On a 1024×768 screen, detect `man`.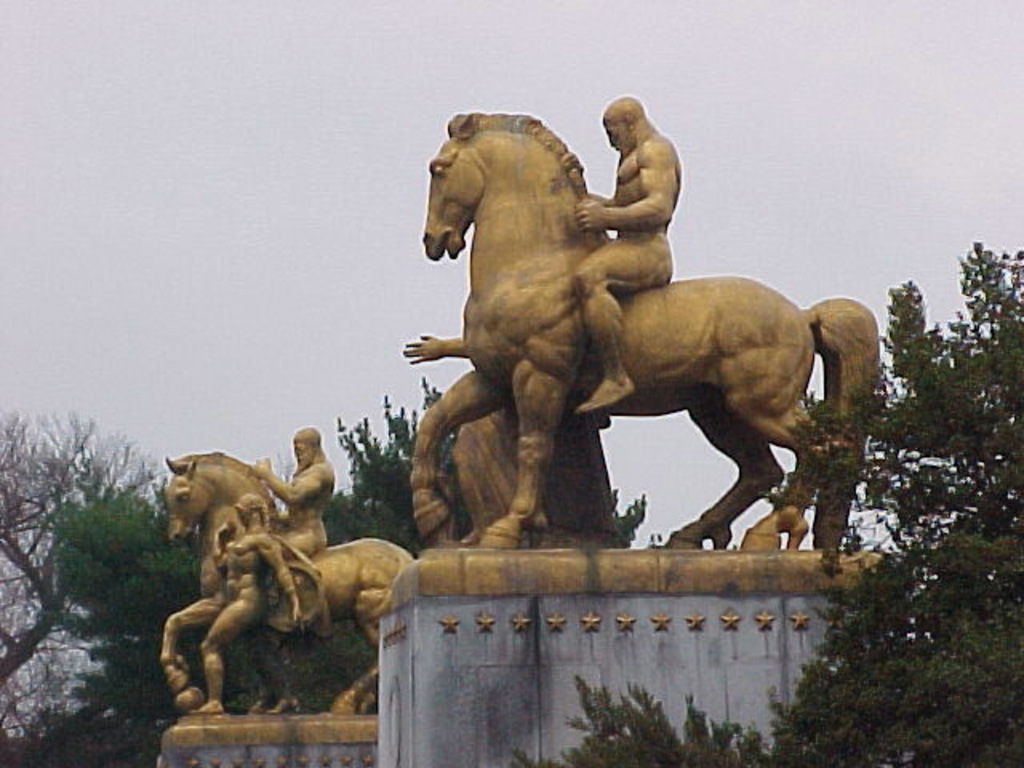
{"left": 410, "top": 333, "right": 626, "bottom": 539}.
